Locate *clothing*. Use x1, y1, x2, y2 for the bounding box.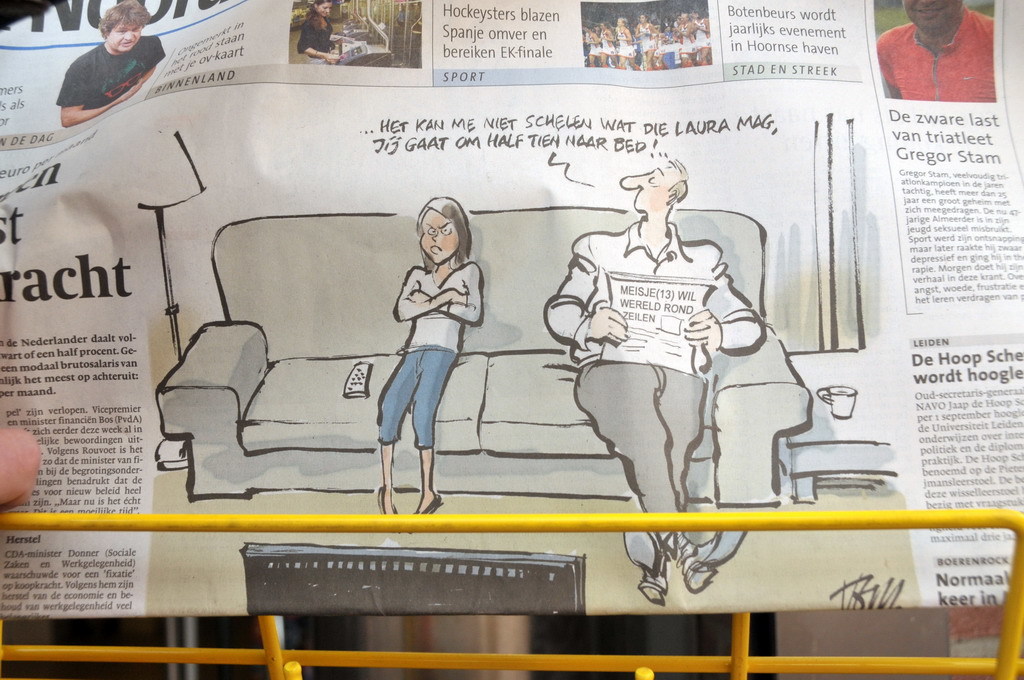
55, 17, 164, 112.
